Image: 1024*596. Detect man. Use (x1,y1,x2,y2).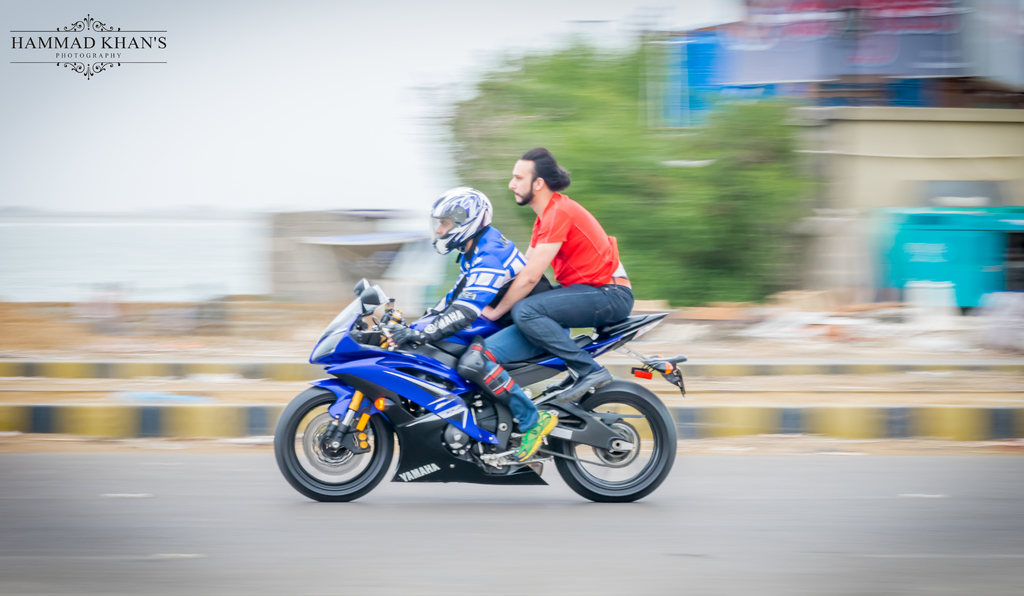
(472,153,646,392).
